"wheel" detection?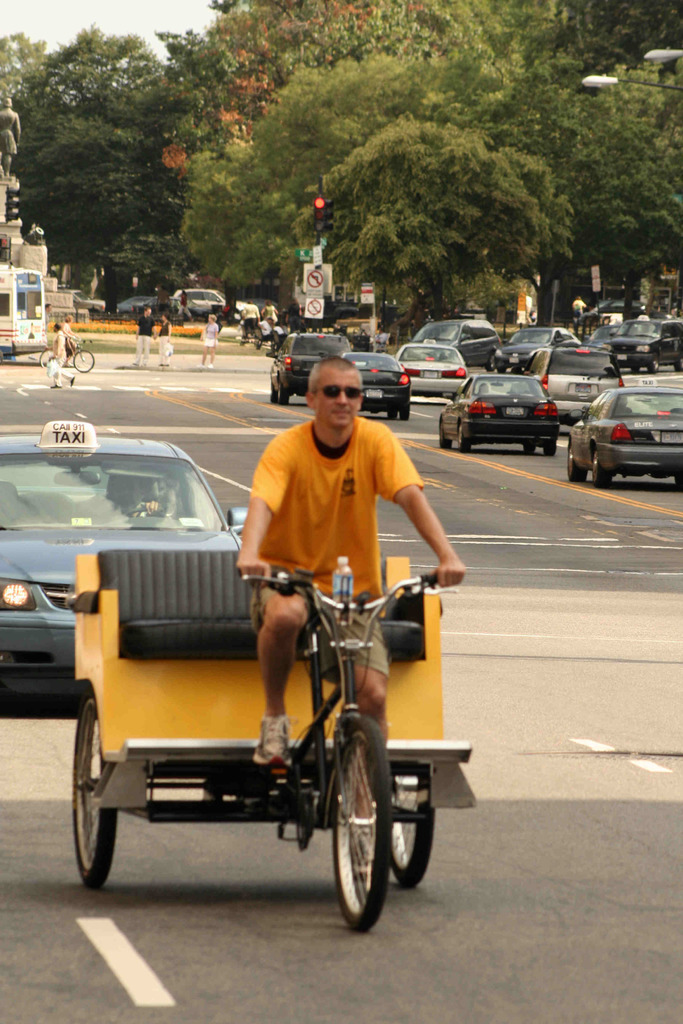
bbox(399, 404, 411, 421)
